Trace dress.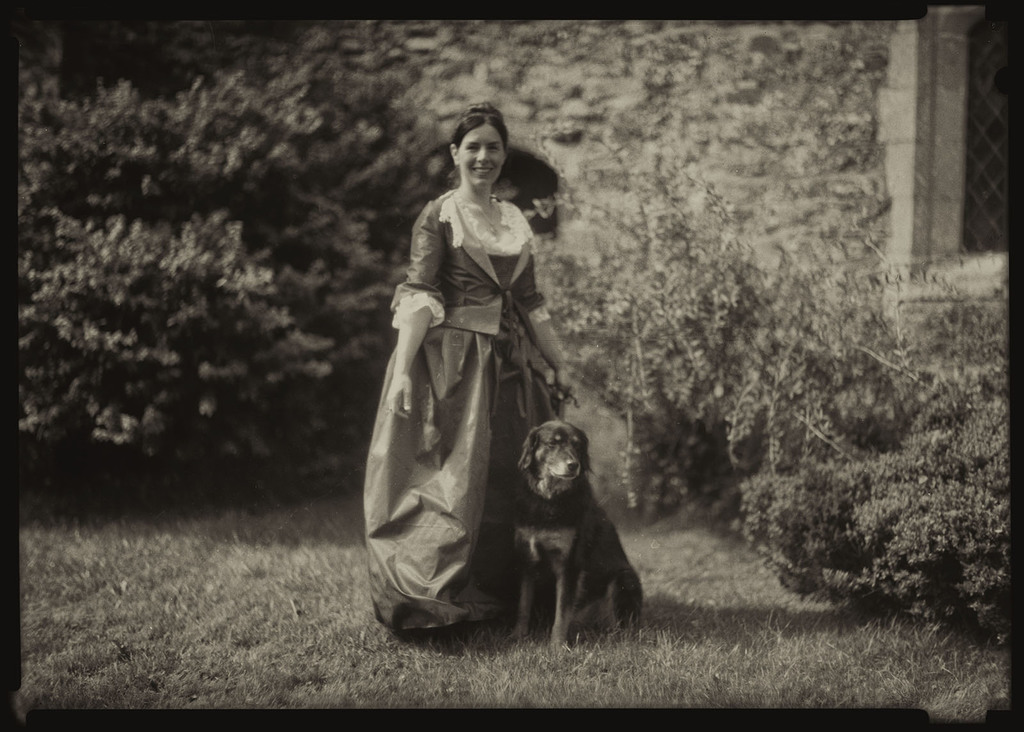
Traced to box(365, 251, 644, 640).
